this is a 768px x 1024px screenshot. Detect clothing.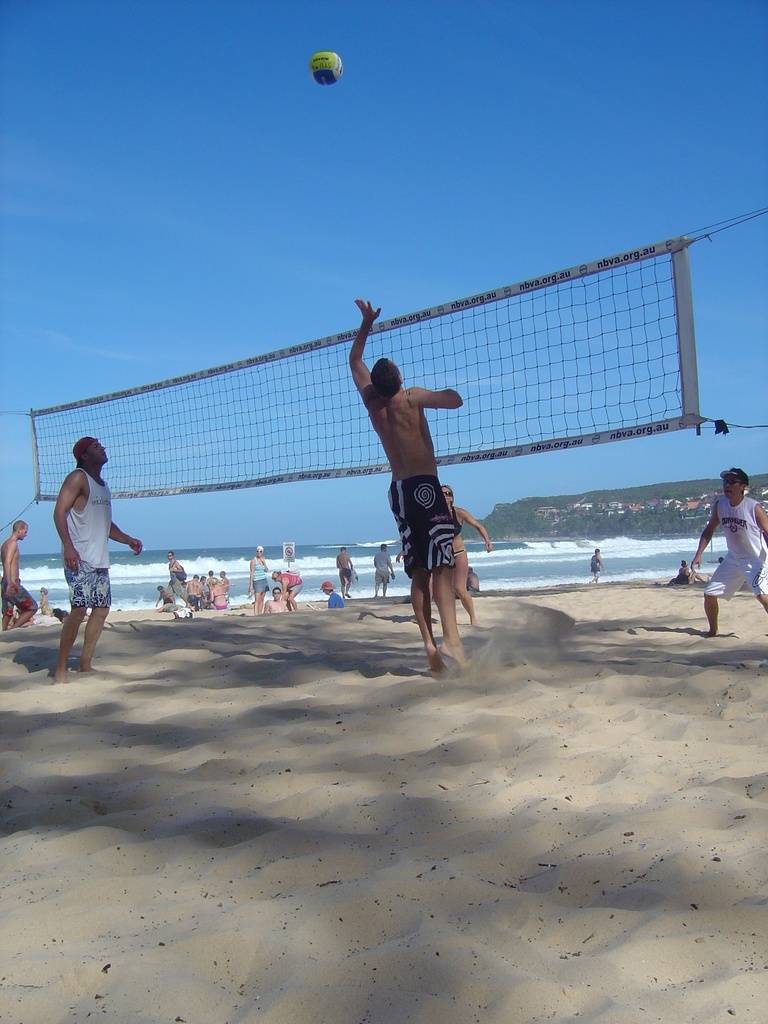
255, 554, 271, 582.
